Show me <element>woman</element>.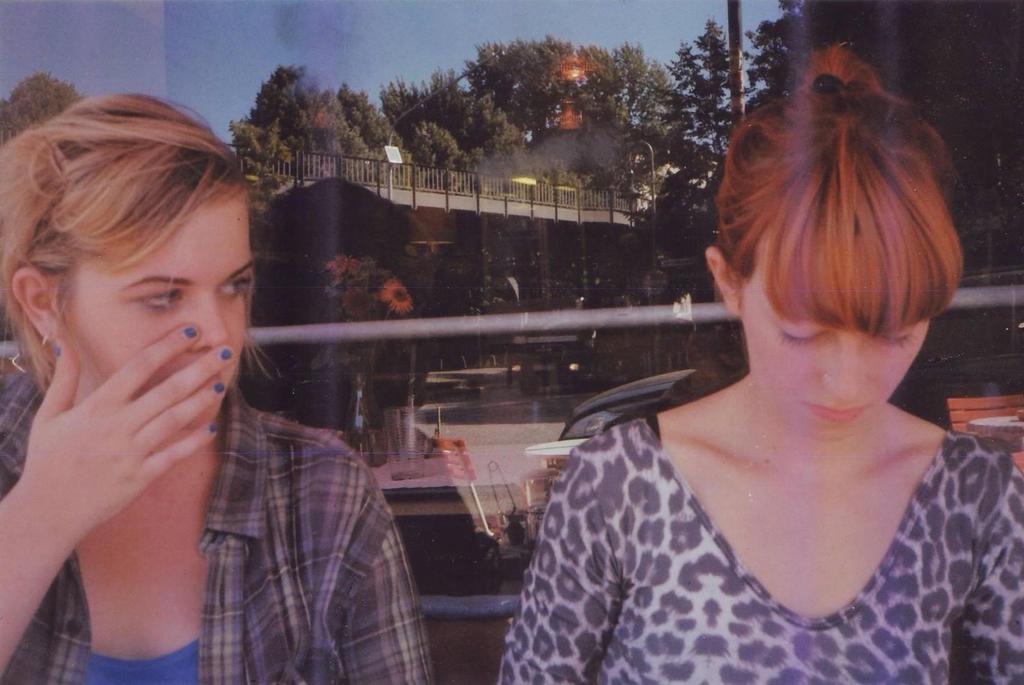
<element>woman</element> is here: {"x1": 0, "y1": 99, "x2": 439, "y2": 684}.
